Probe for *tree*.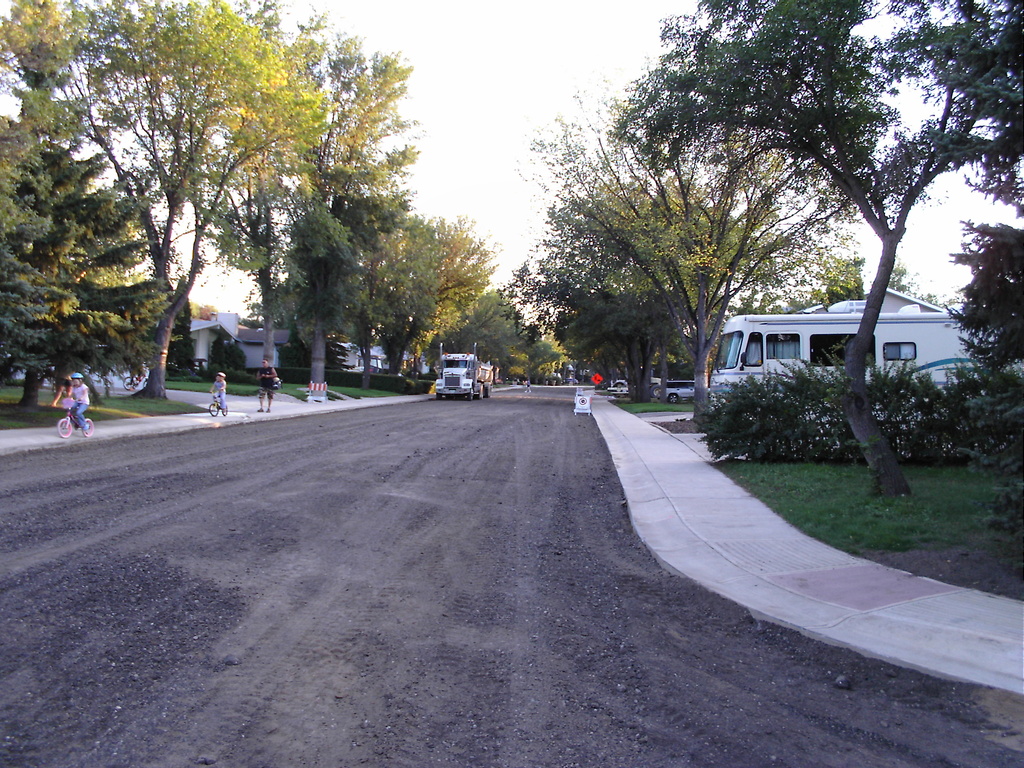
Probe result: [461, 287, 561, 378].
